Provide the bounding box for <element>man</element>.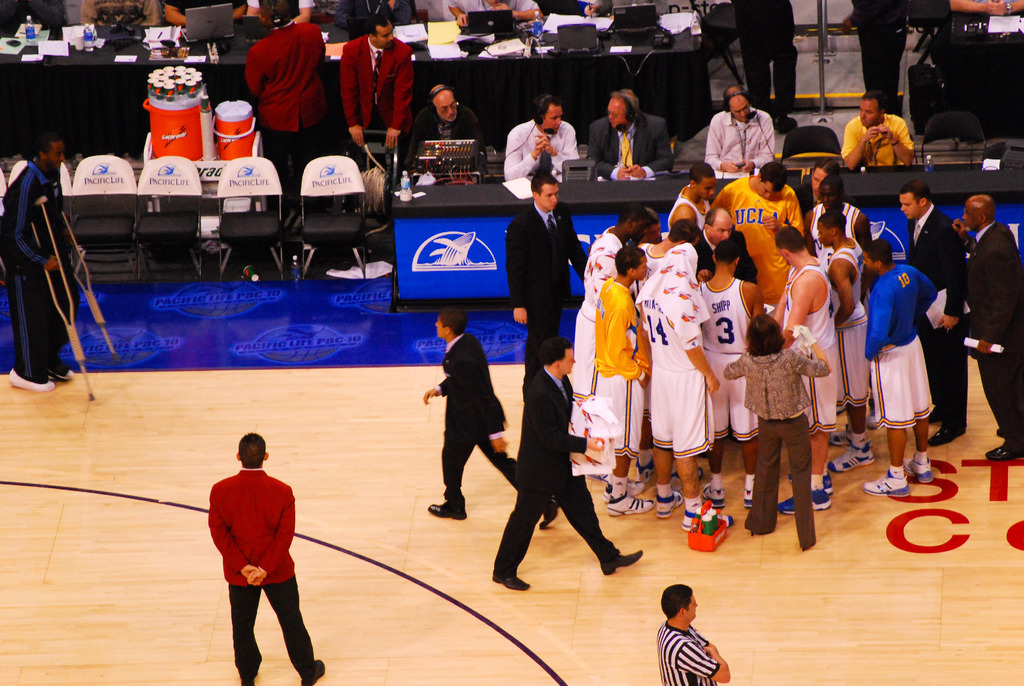
<bbox>862, 227, 951, 493</bbox>.
